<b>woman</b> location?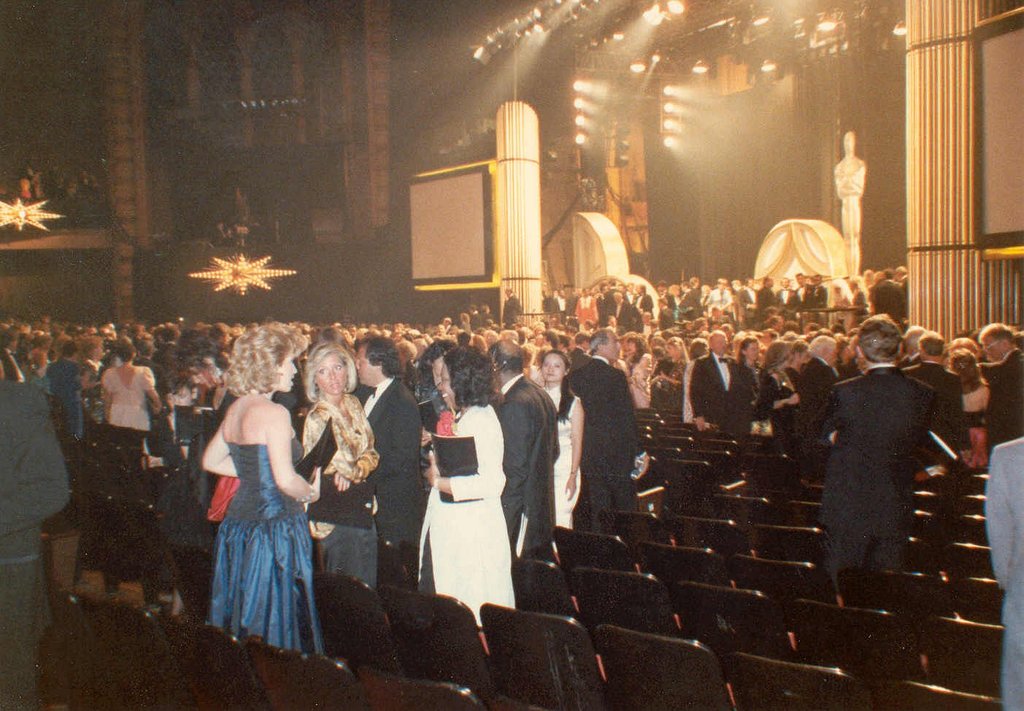
297 339 389 586
